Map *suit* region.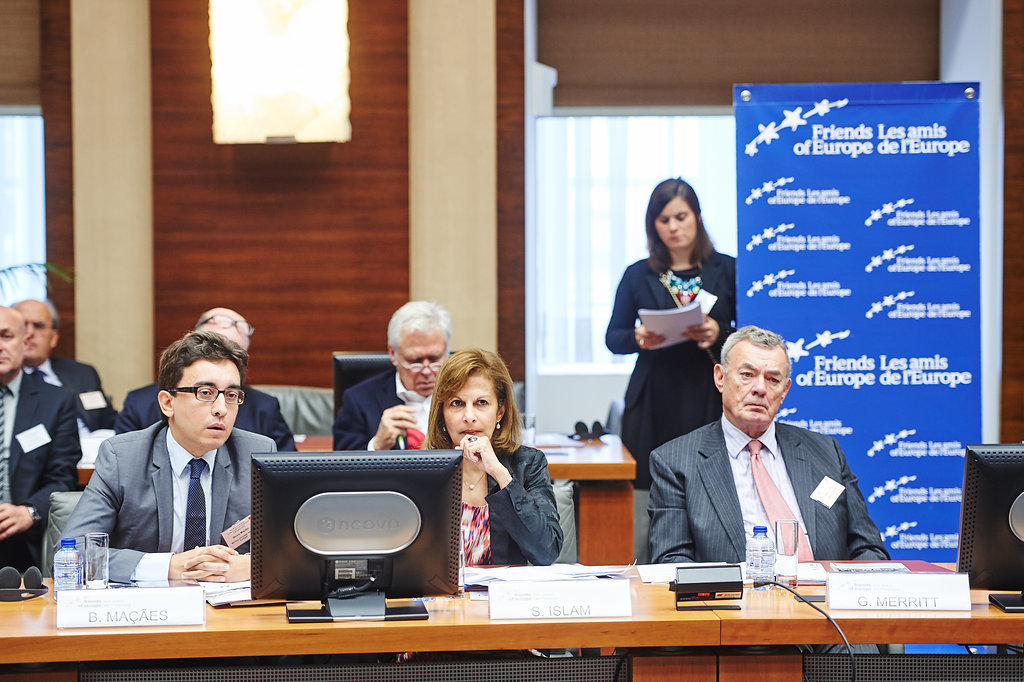
Mapped to x1=0, y1=372, x2=79, y2=564.
